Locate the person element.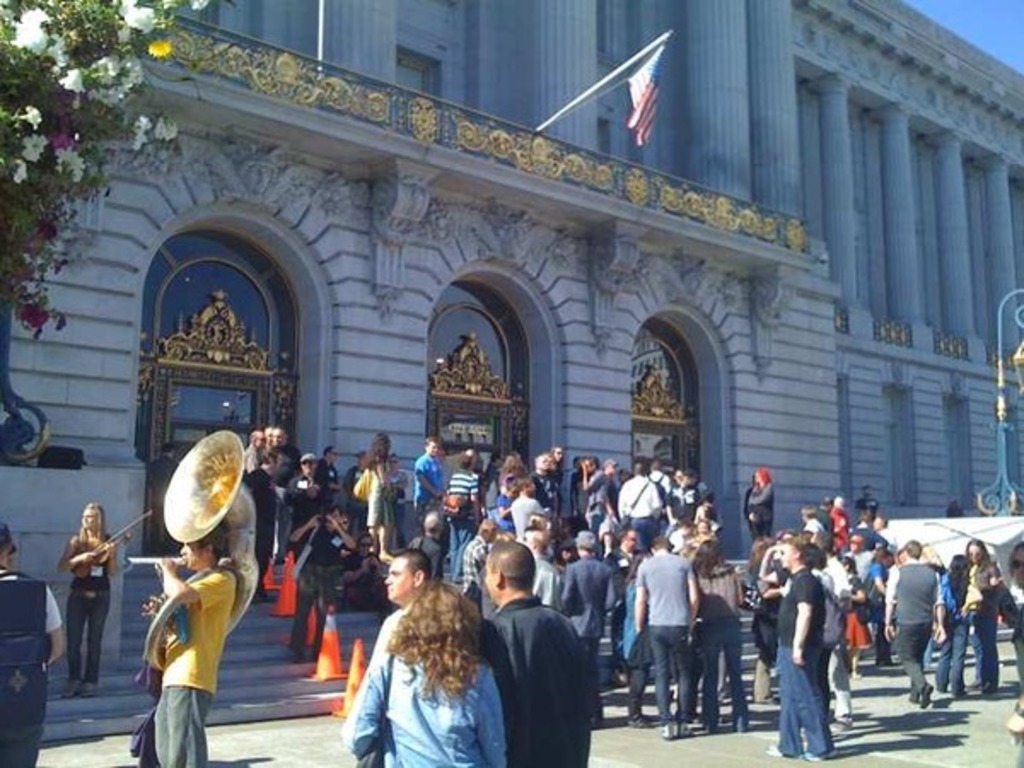
Element bbox: box(973, 536, 1005, 696).
